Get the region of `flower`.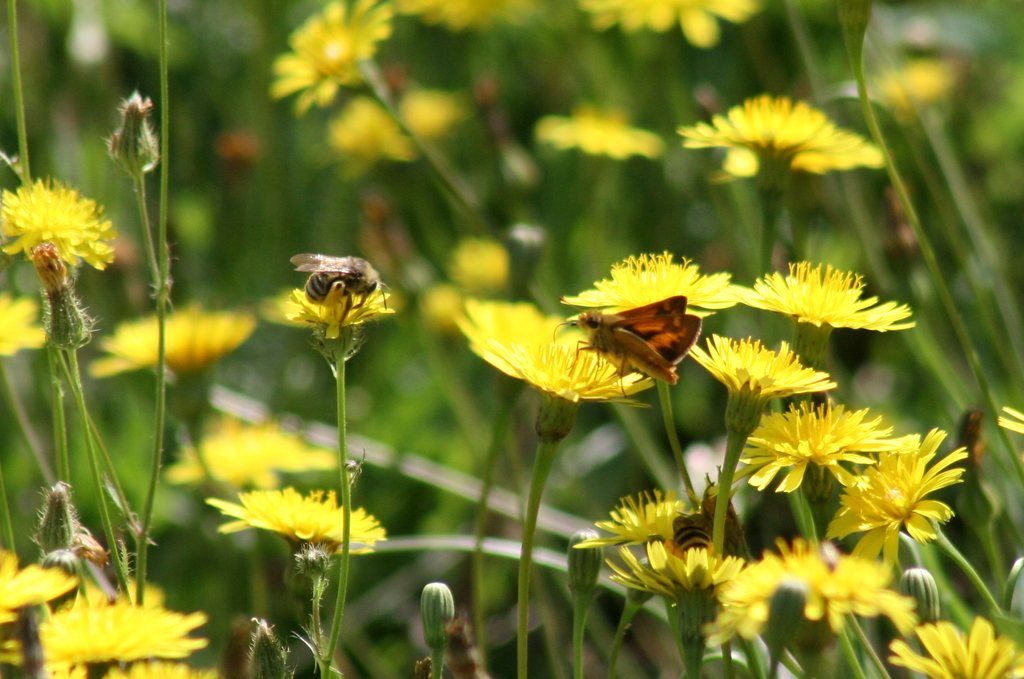
x1=729, y1=398, x2=922, y2=506.
